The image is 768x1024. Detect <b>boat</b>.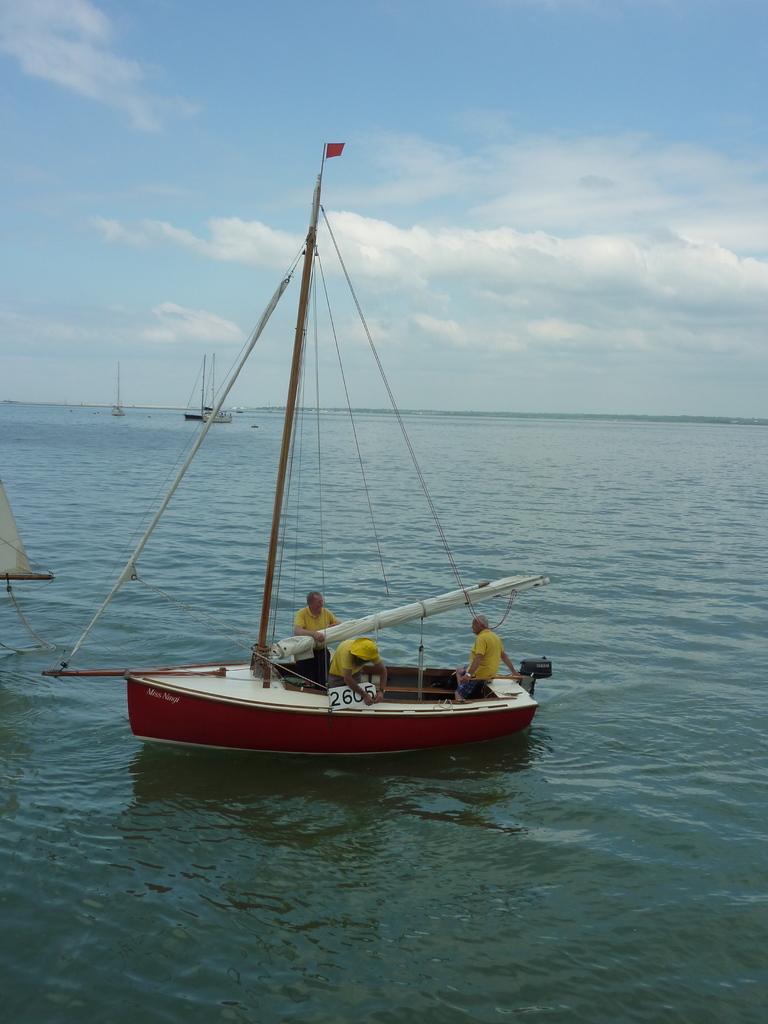
Detection: <box>114,157,592,808</box>.
